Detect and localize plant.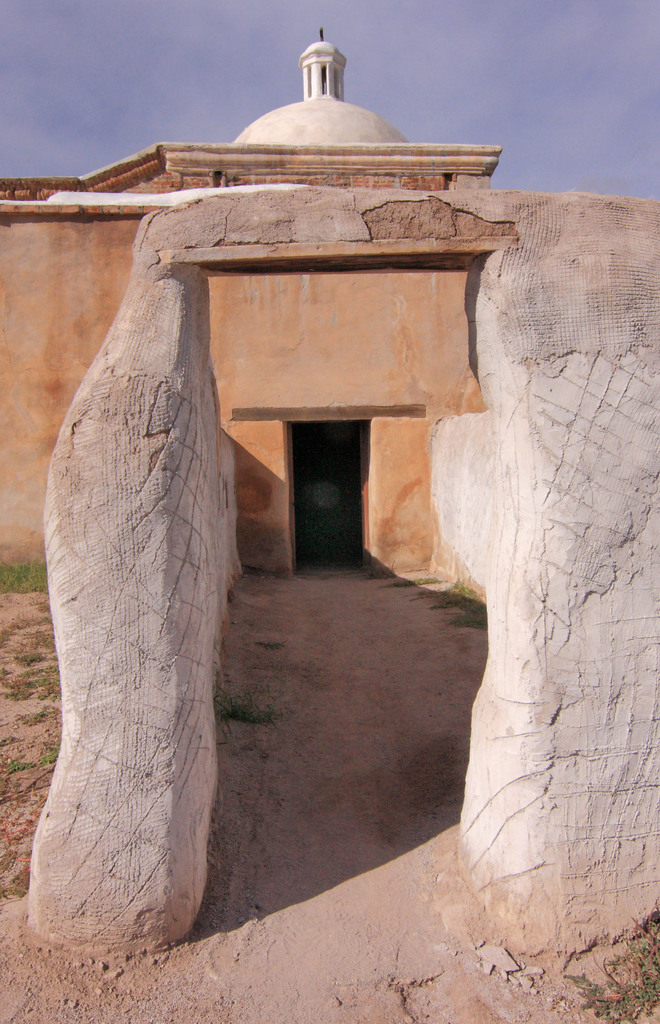
Localized at (252, 630, 294, 662).
